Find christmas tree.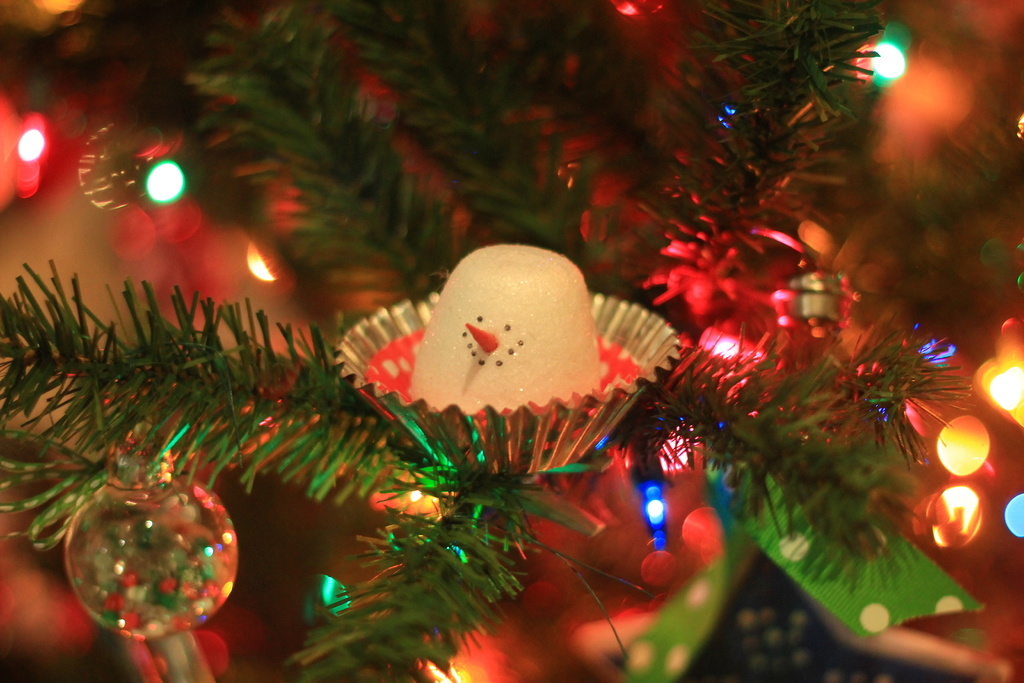
{"left": 0, "top": 0, "right": 1023, "bottom": 682}.
